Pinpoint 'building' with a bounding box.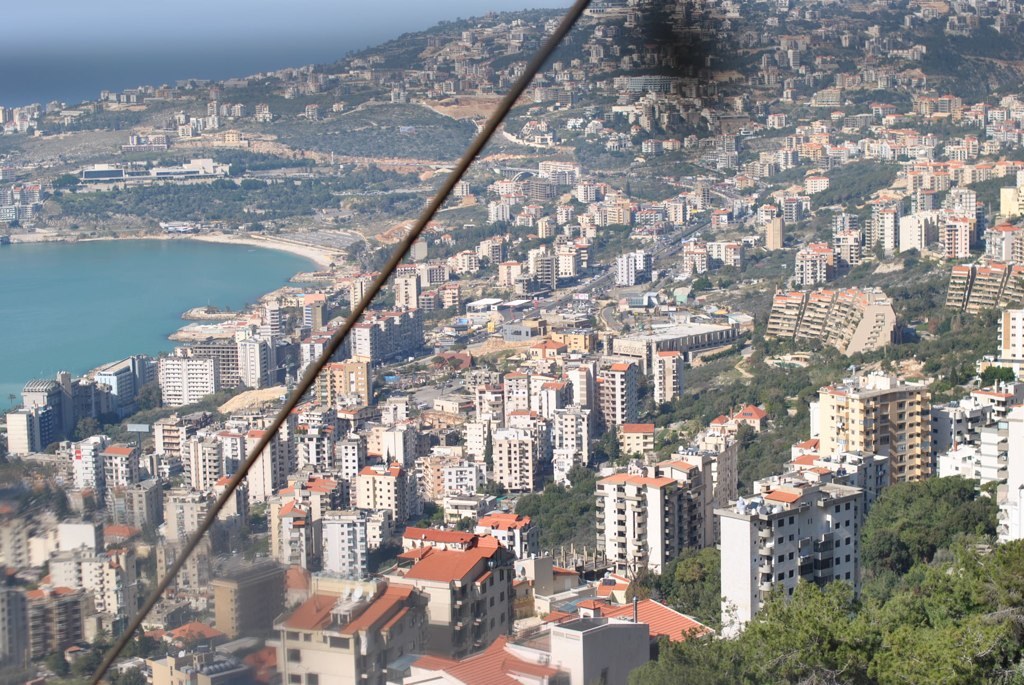
bbox=[341, 436, 366, 474].
